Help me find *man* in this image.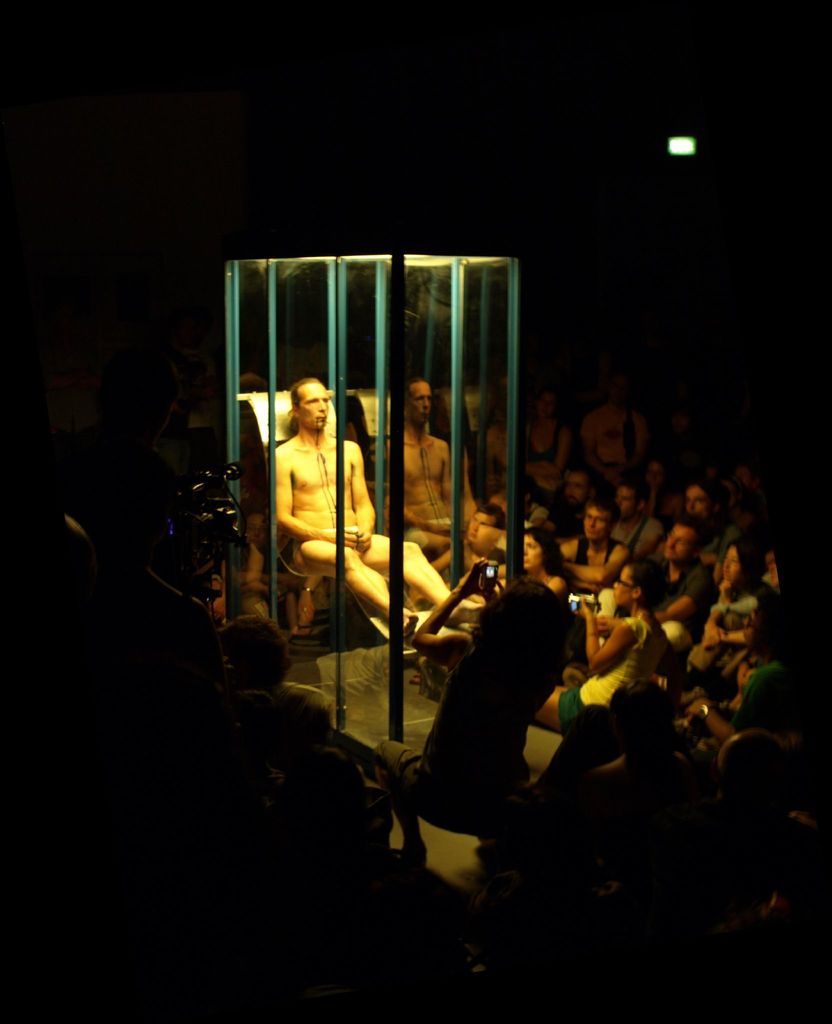
Found it: {"x1": 402, "y1": 503, "x2": 504, "y2": 624}.
